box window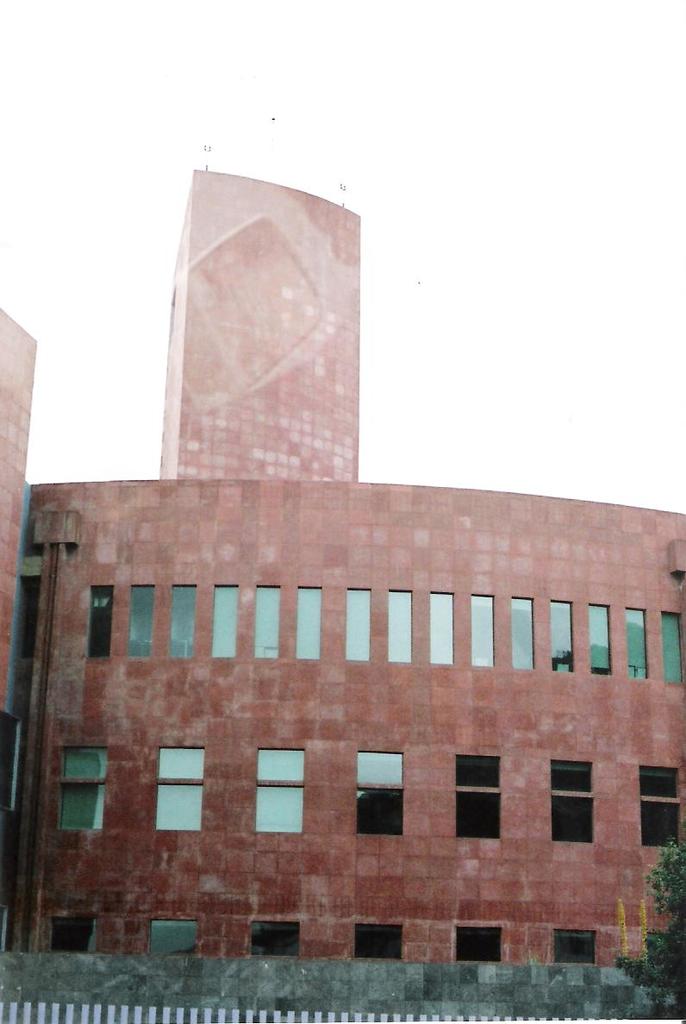
{"x1": 625, "y1": 614, "x2": 642, "y2": 670}
